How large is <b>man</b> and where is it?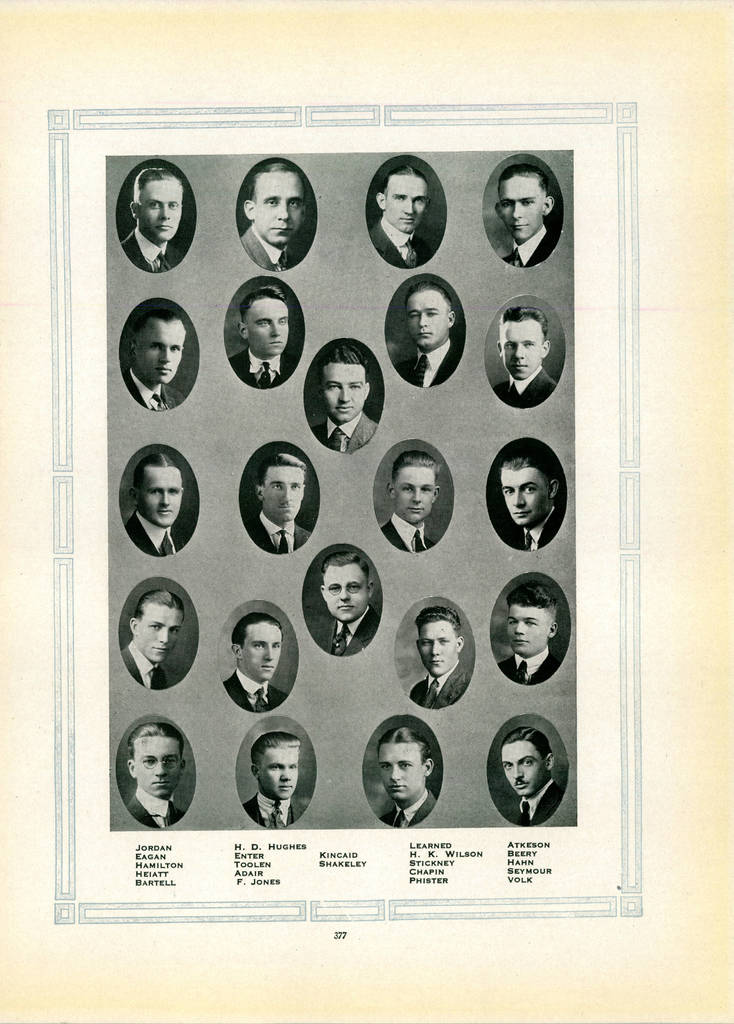
Bounding box: left=241, top=452, right=313, bottom=554.
